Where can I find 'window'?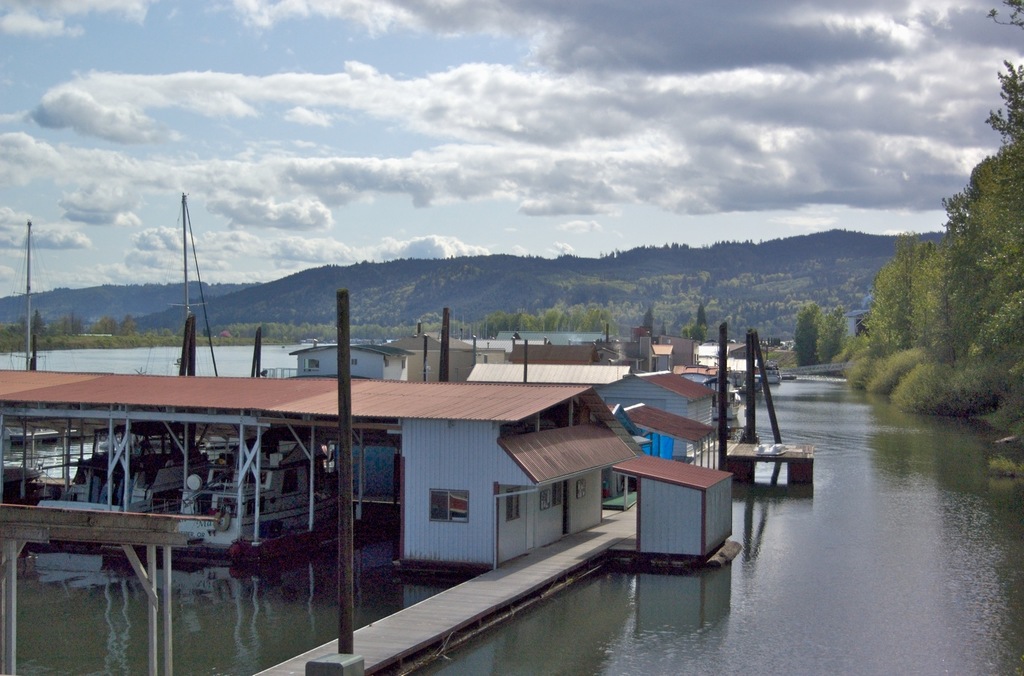
You can find it at box(554, 478, 566, 506).
